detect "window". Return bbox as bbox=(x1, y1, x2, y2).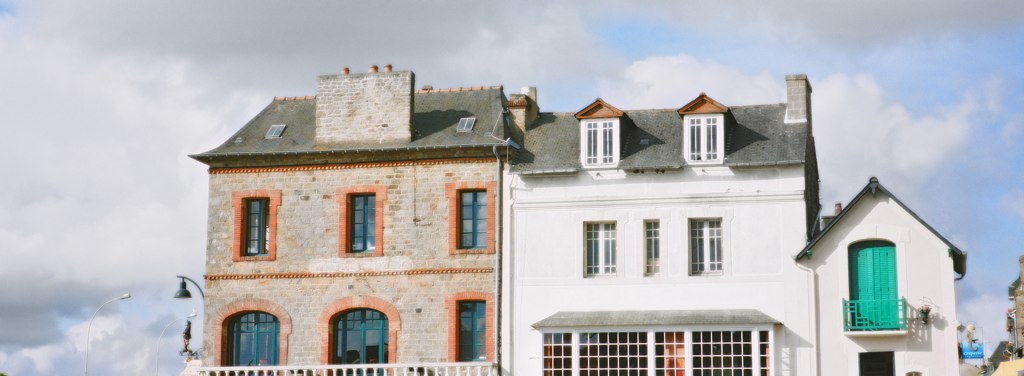
bbox=(446, 297, 488, 375).
